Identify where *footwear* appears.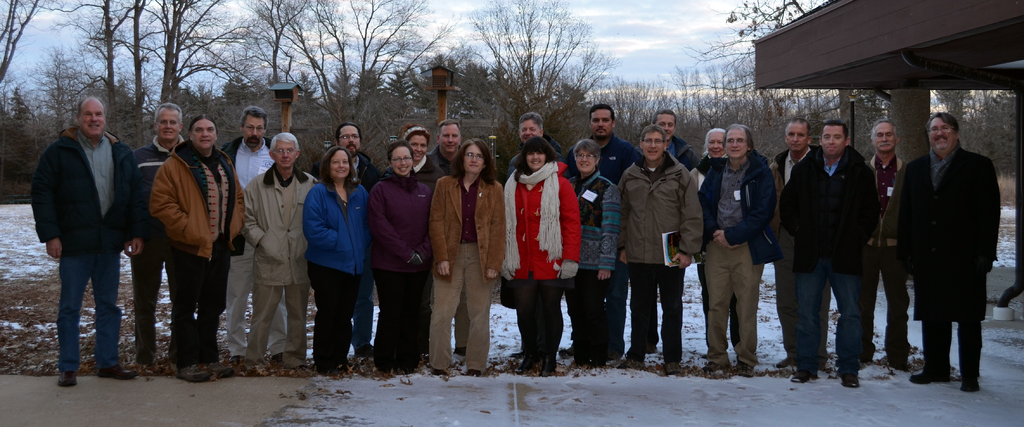
Appears at [843,368,858,393].
